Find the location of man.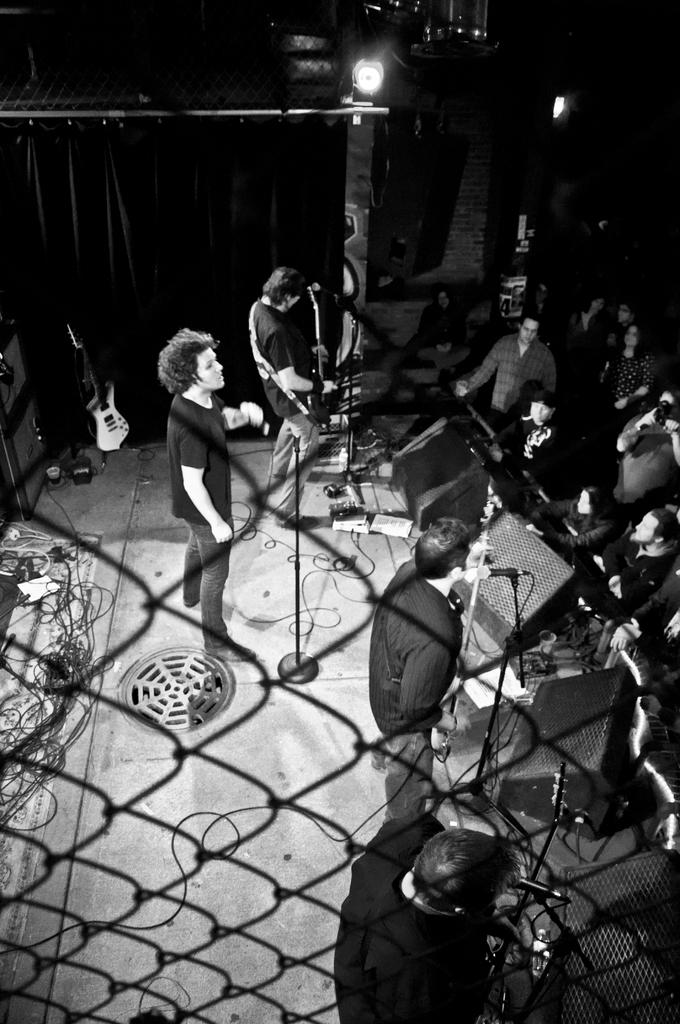
Location: locate(310, 812, 588, 1015).
